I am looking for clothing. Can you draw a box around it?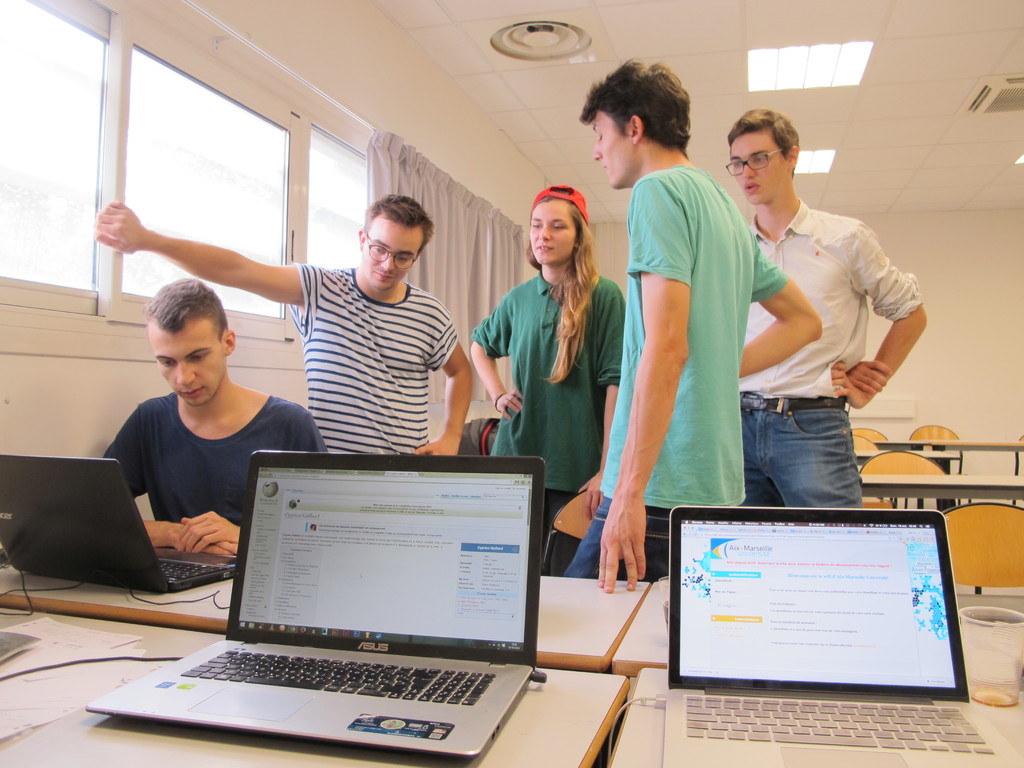
Sure, the bounding box is [left=98, top=385, right=328, bottom=529].
